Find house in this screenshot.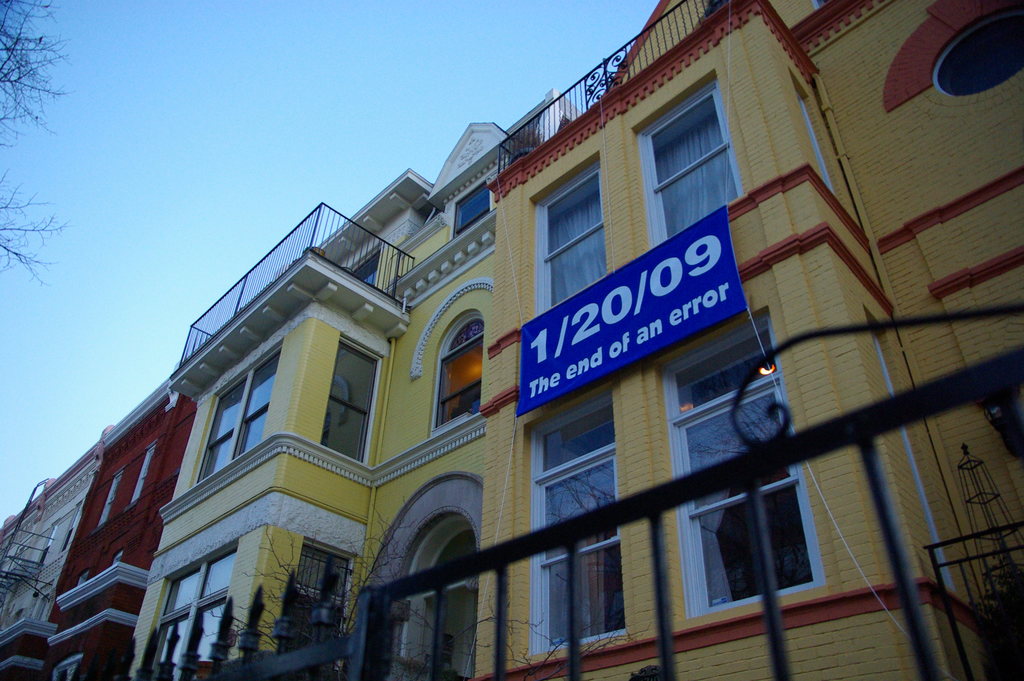
The bounding box for house is locate(113, 87, 587, 680).
